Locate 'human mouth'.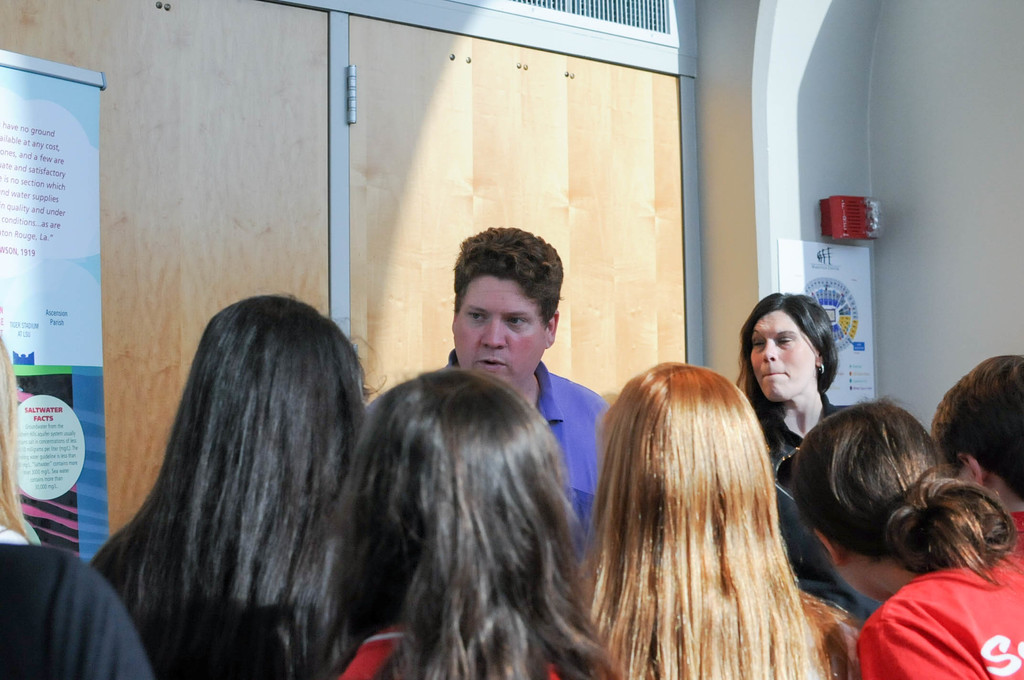
Bounding box: [x1=760, y1=369, x2=788, y2=385].
